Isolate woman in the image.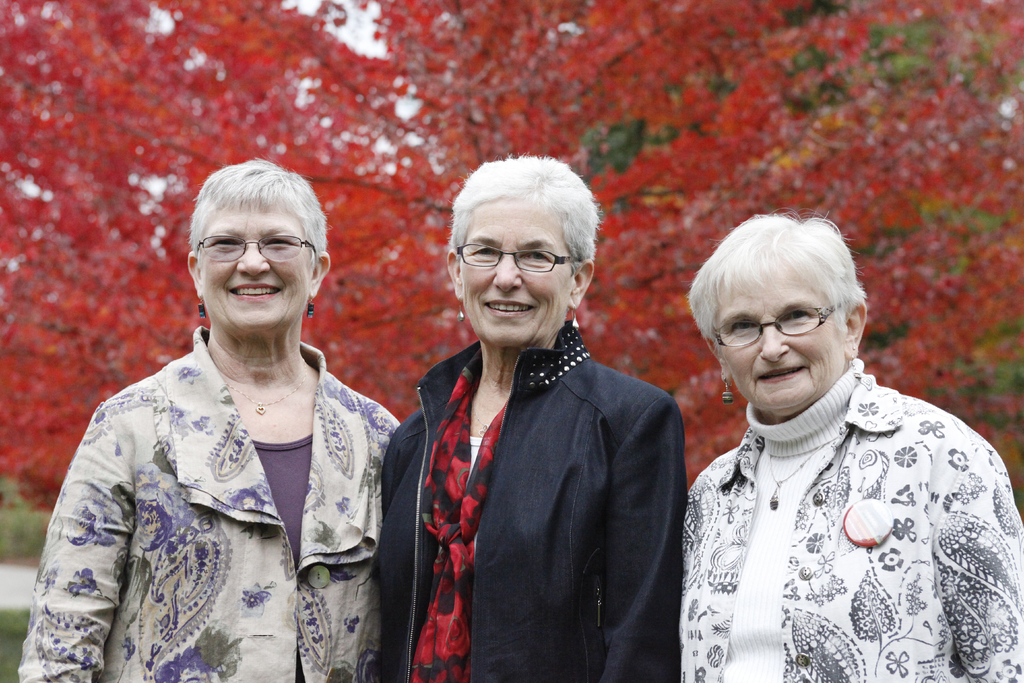
Isolated region: crop(680, 206, 1023, 682).
